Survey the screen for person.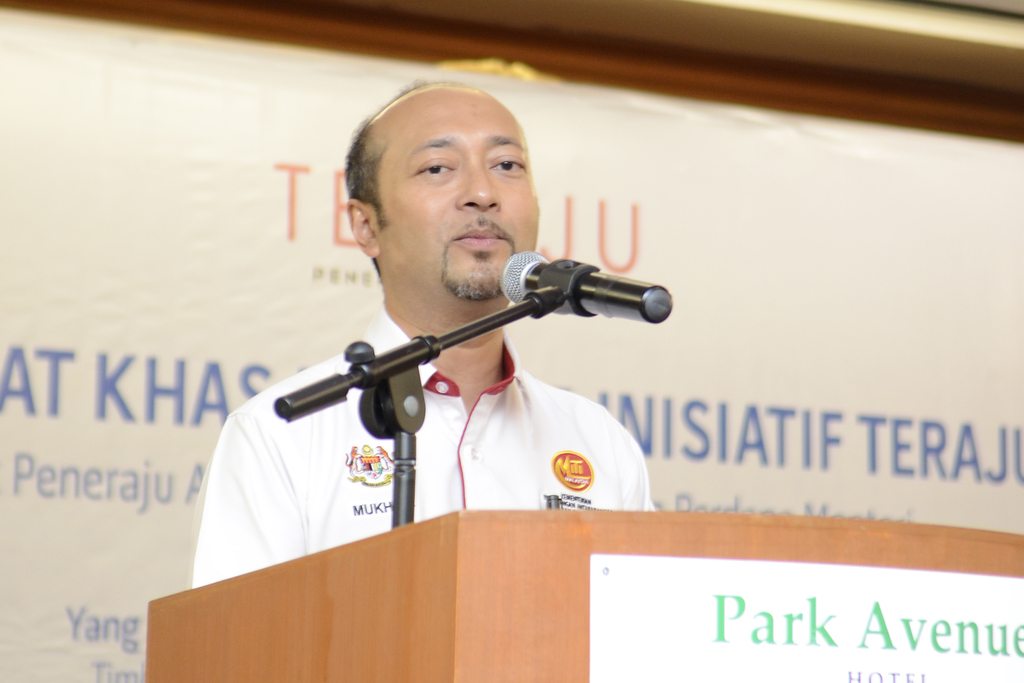
Survey found: bbox(184, 66, 658, 591).
